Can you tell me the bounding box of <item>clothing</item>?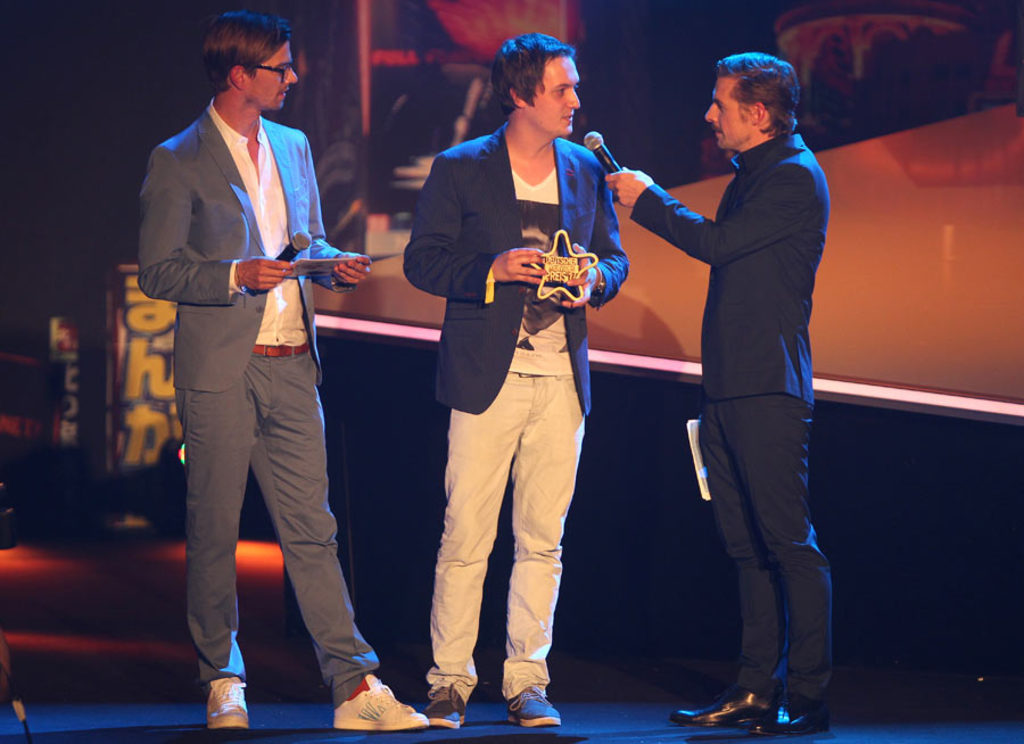
<bbox>416, 73, 634, 703</bbox>.
